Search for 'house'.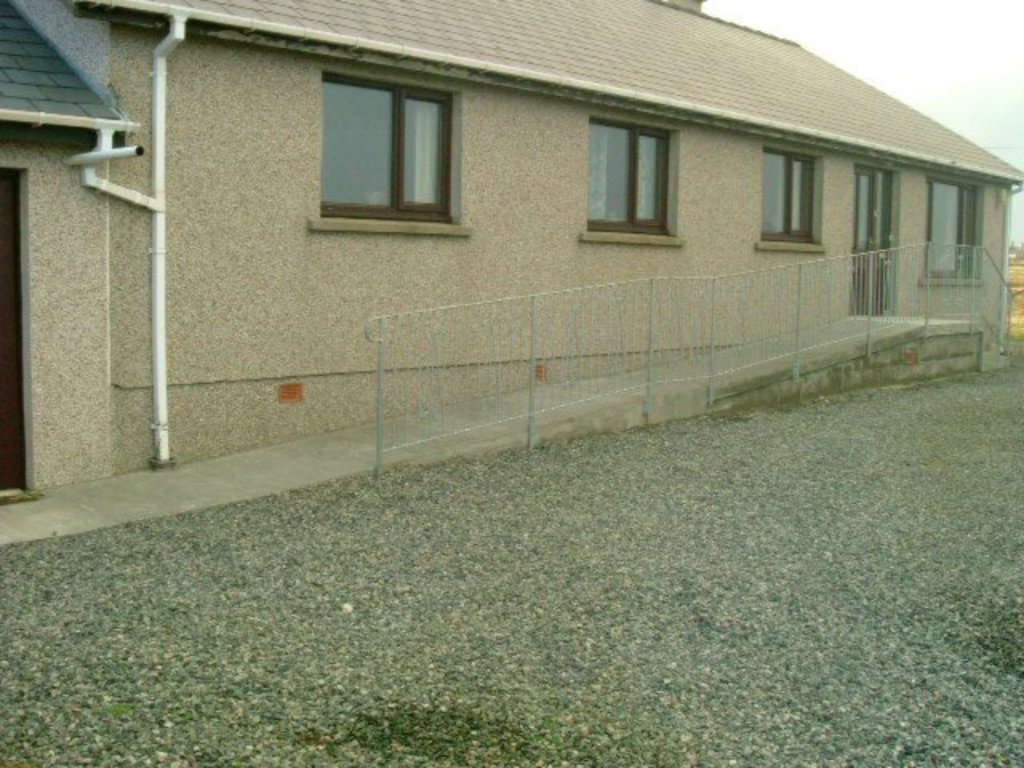
Found at locate(0, 0, 1022, 509).
